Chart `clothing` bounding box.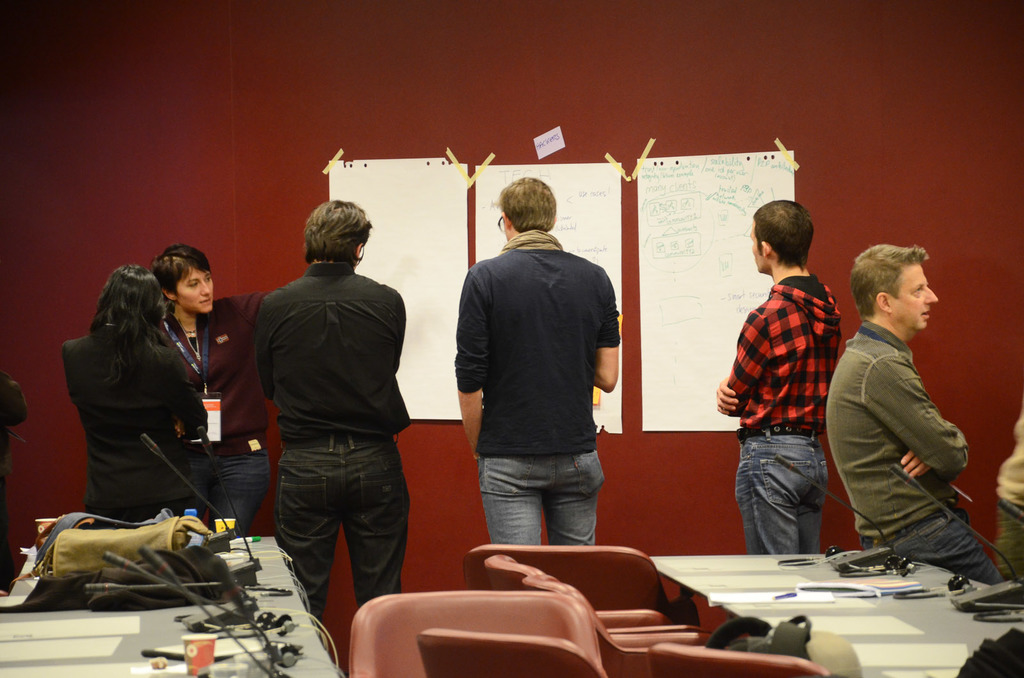
Charted: 237,236,417,639.
